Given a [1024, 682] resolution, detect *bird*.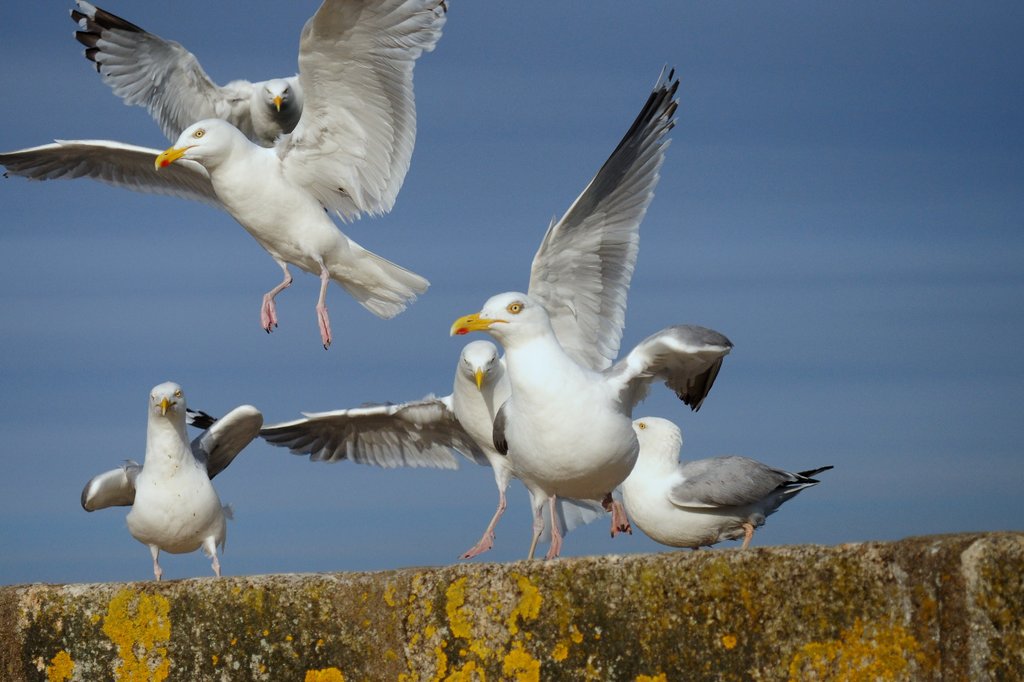
pyautogui.locateOnScreen(72, 373, 271, 579).
